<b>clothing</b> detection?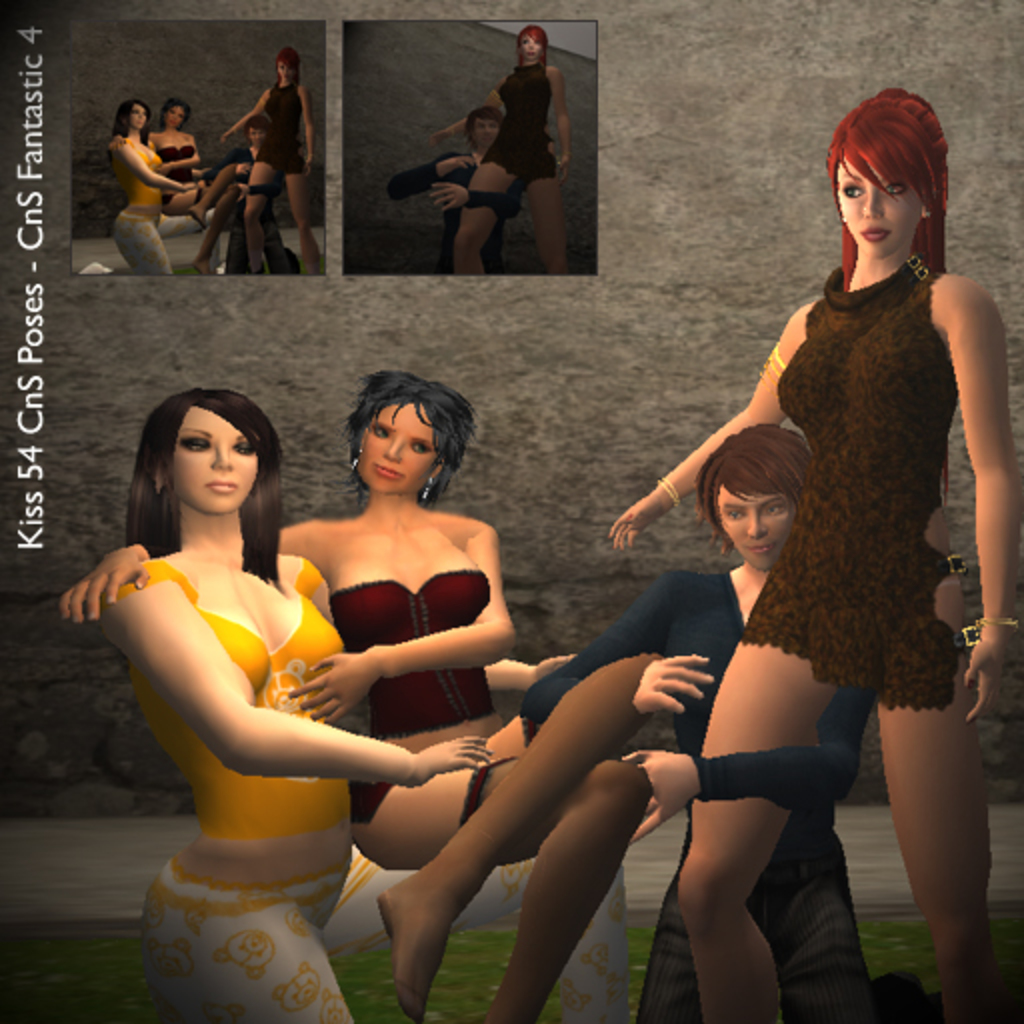
(x1=134, y1=544, x2=640, y2=1022)
